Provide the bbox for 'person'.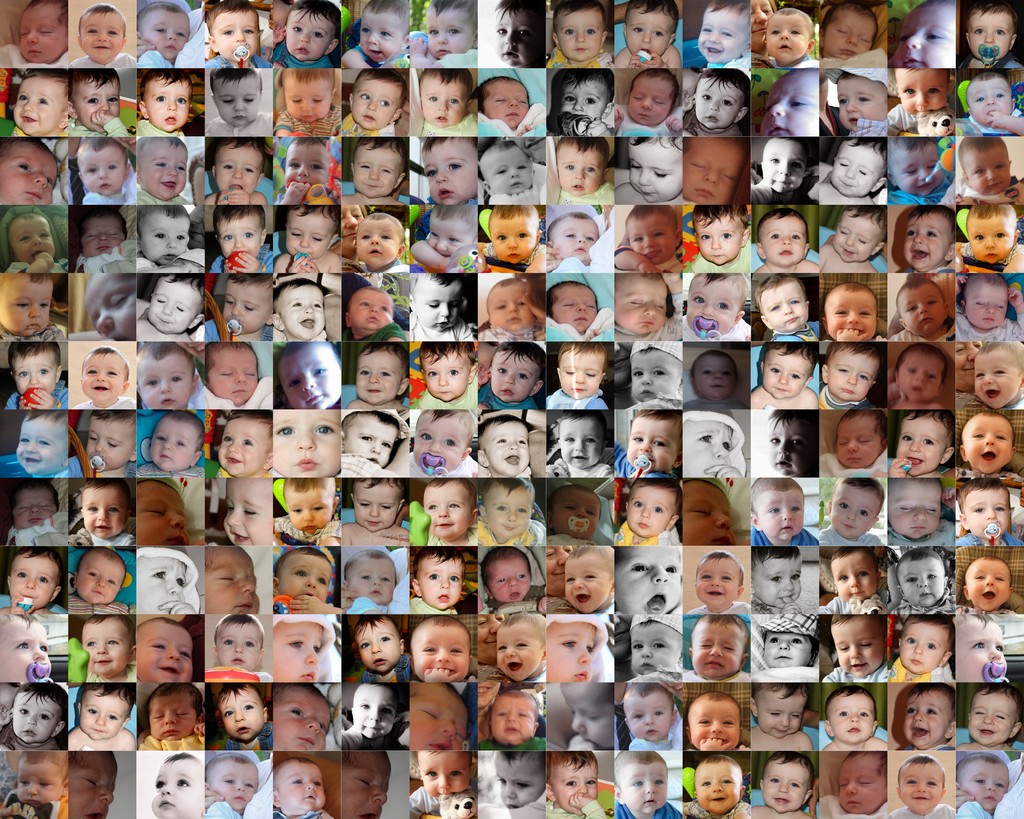
pyautogui.locateOnScreen(541, 614, 614, 692).
